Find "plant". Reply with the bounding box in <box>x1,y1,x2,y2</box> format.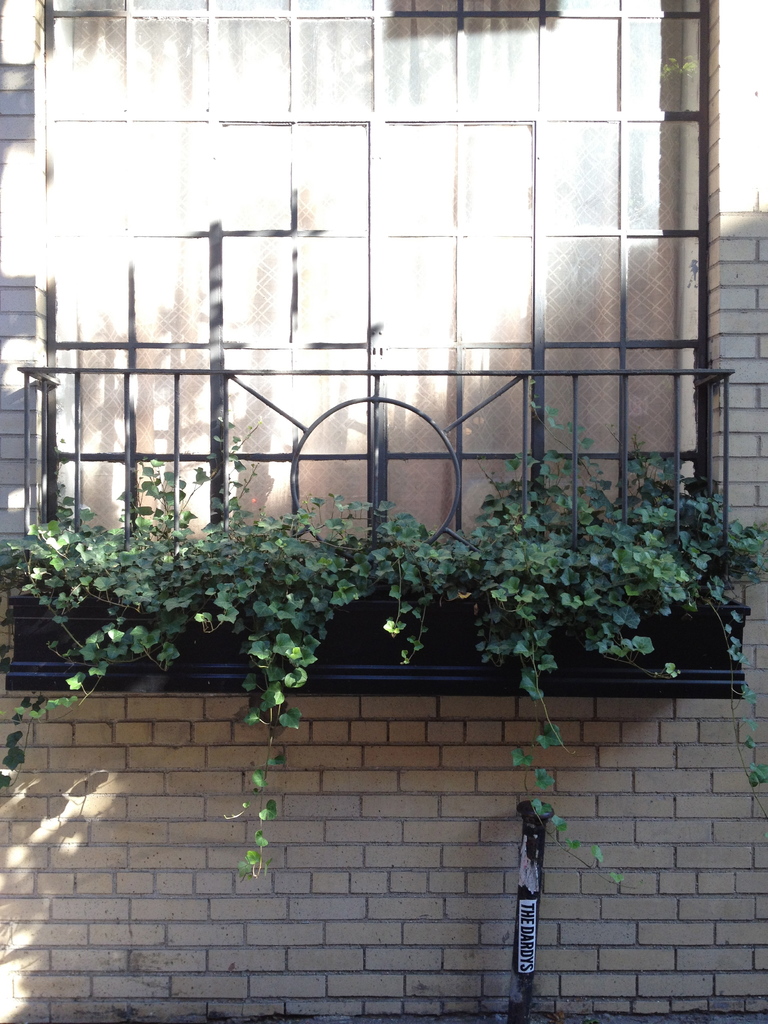
<box>453,392,609,903</box>.
